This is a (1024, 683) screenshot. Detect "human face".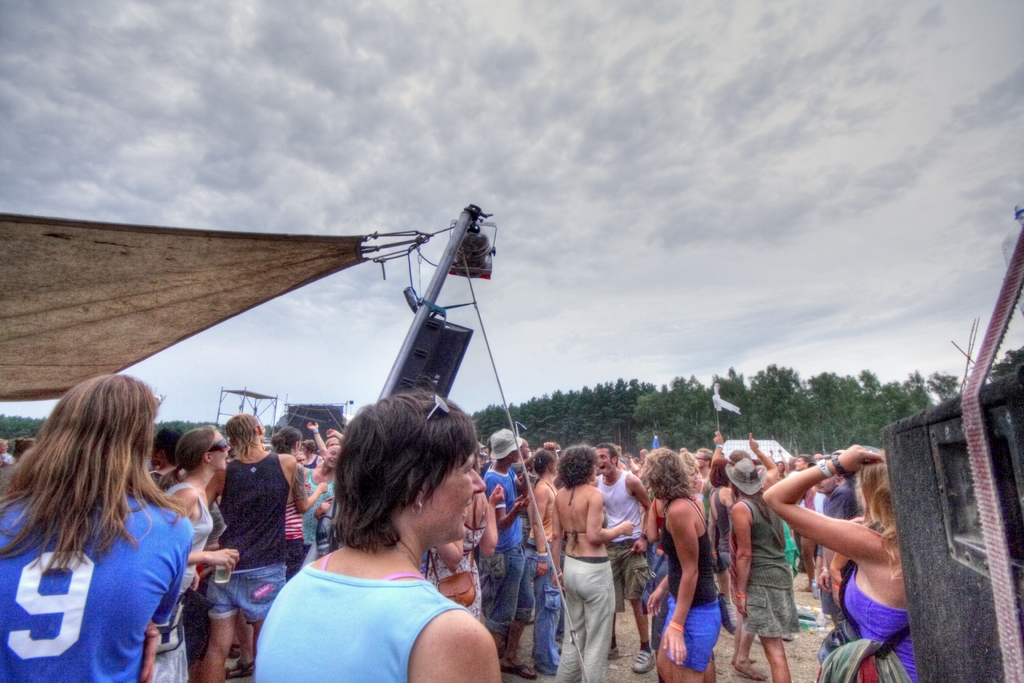
box(211, 431, 232, 472).
